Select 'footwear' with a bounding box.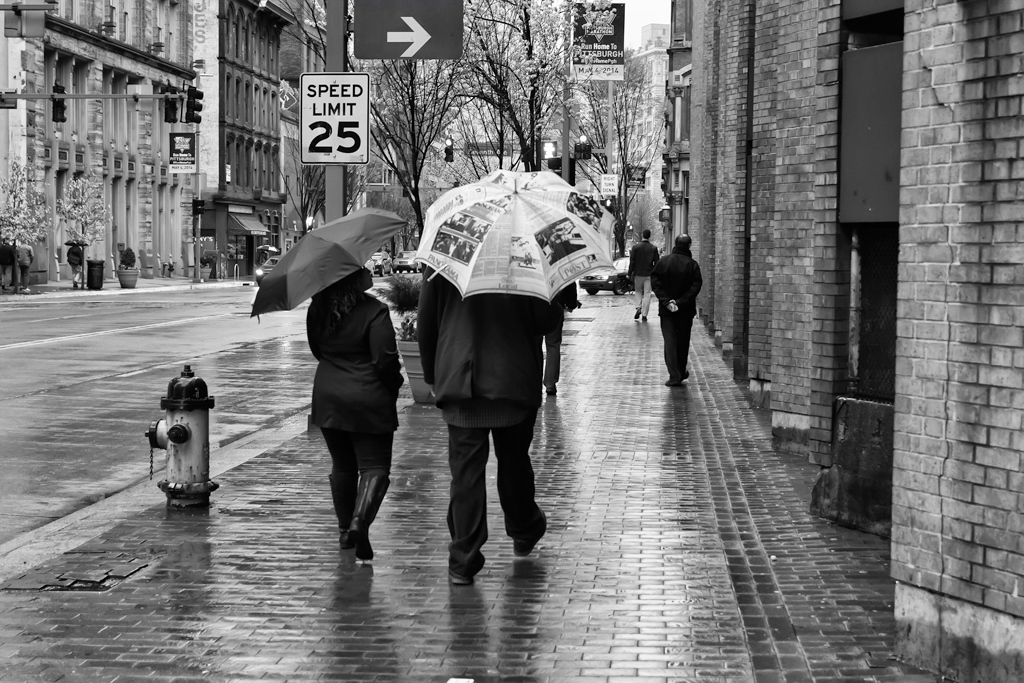
449:571:477:587.
